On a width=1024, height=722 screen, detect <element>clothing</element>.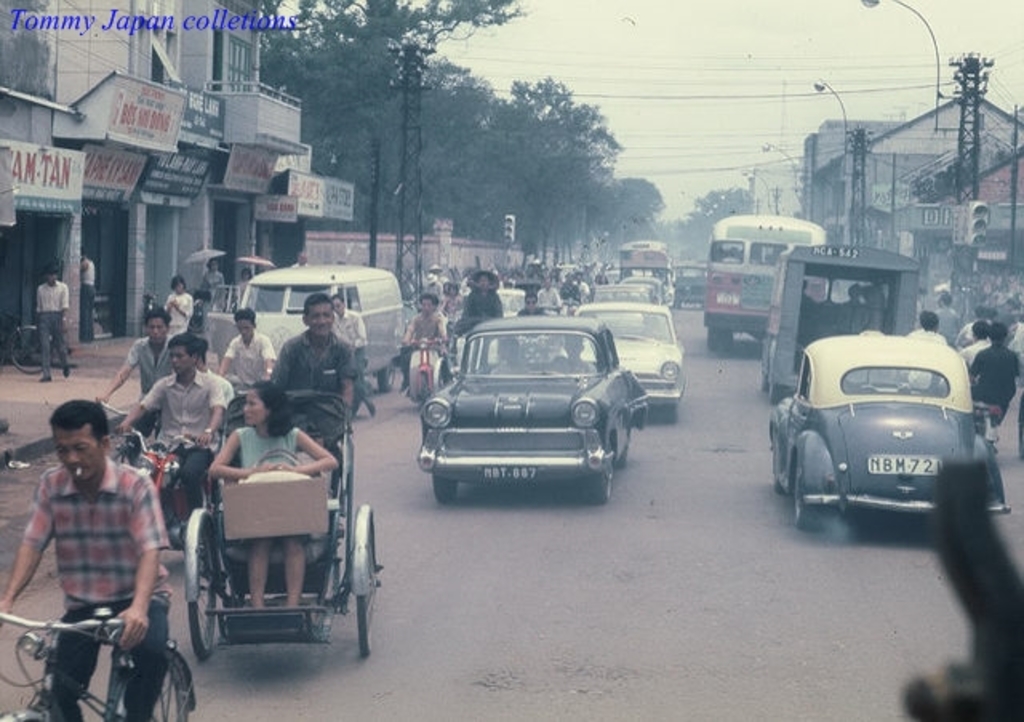
pyautogui.locateOnScreen(115, 335, 157, 389).
